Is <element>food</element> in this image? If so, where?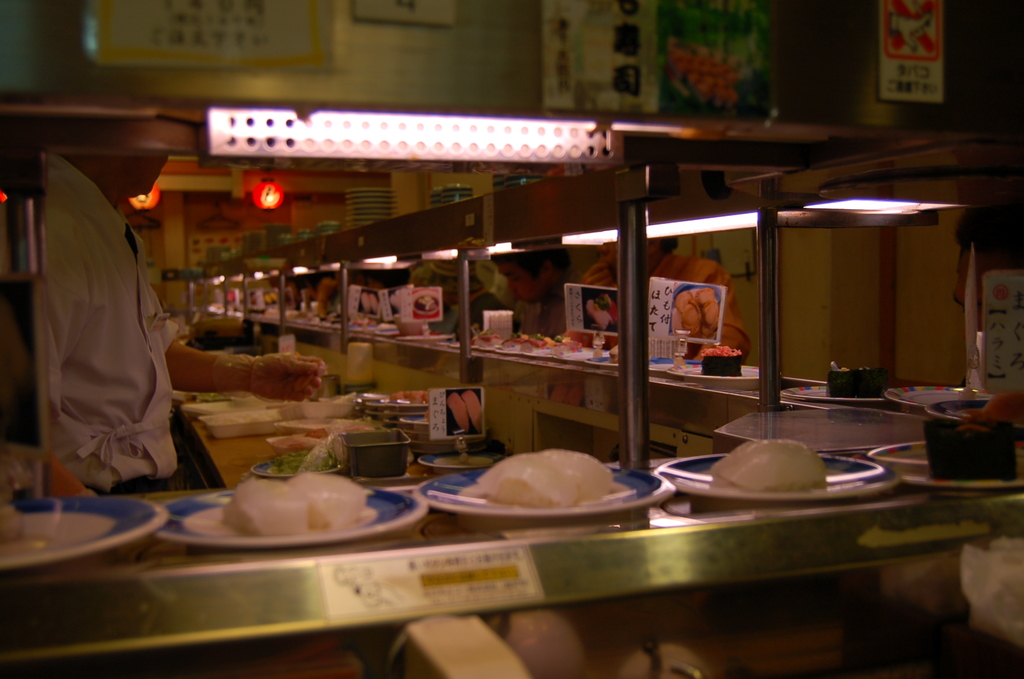
Yes, at 607,345,619,363.
